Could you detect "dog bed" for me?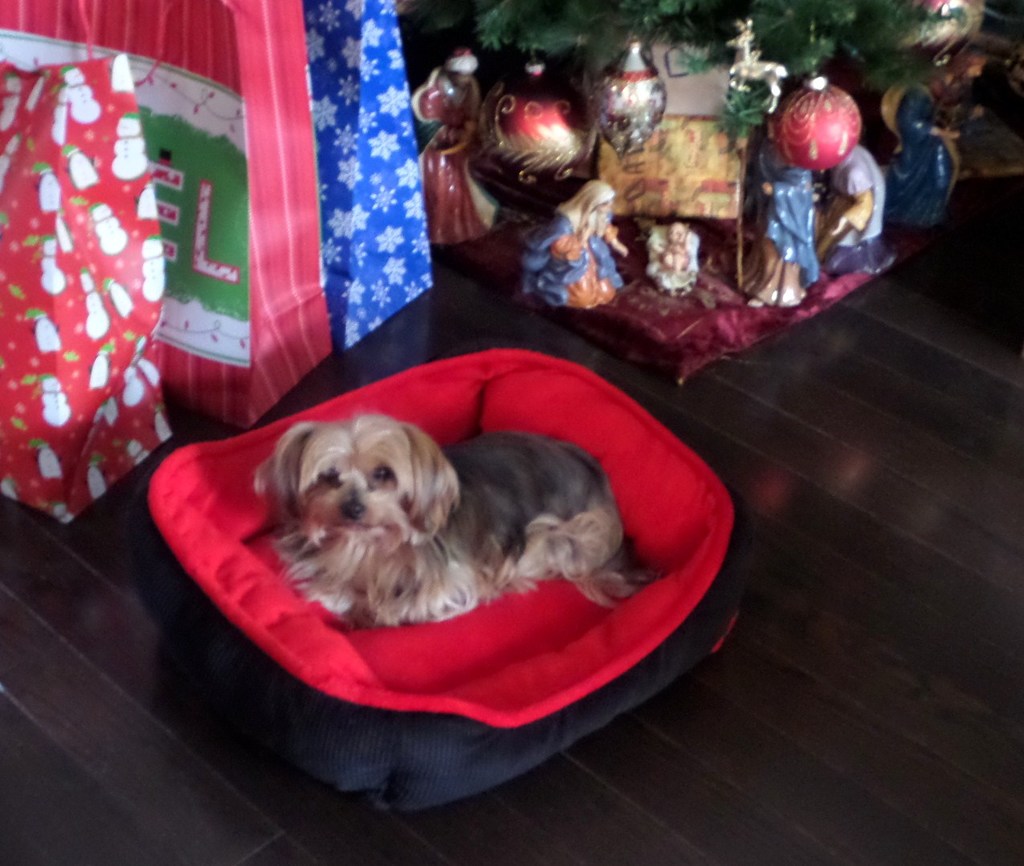
Detection result: [129,345,755,805].
